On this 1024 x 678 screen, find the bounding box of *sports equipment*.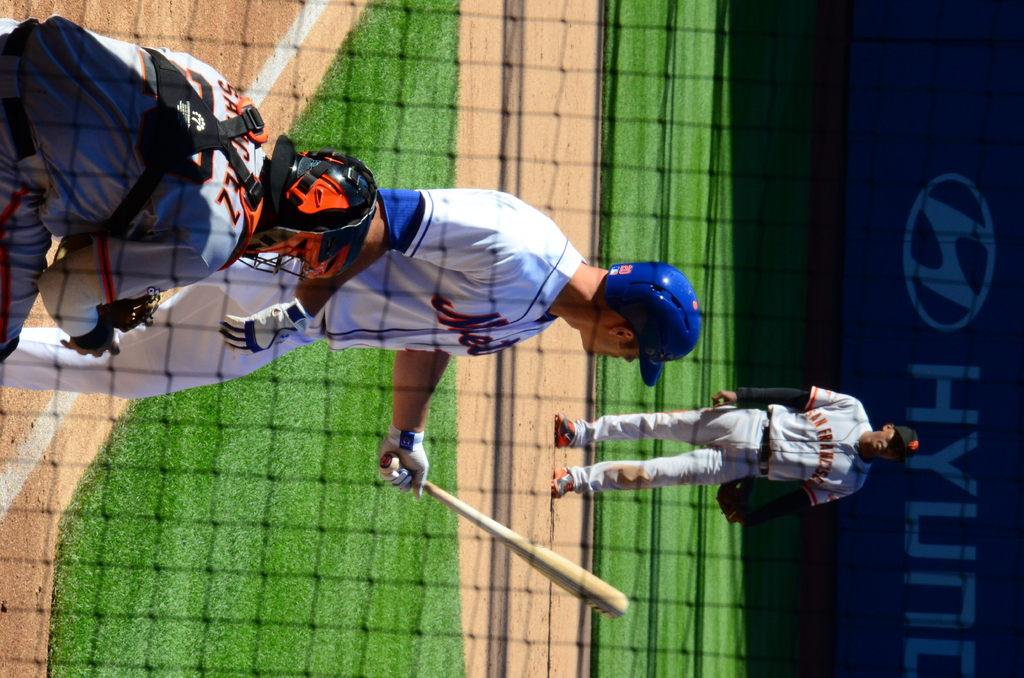
Bounding box: box=[380, 452, 634, 622].
